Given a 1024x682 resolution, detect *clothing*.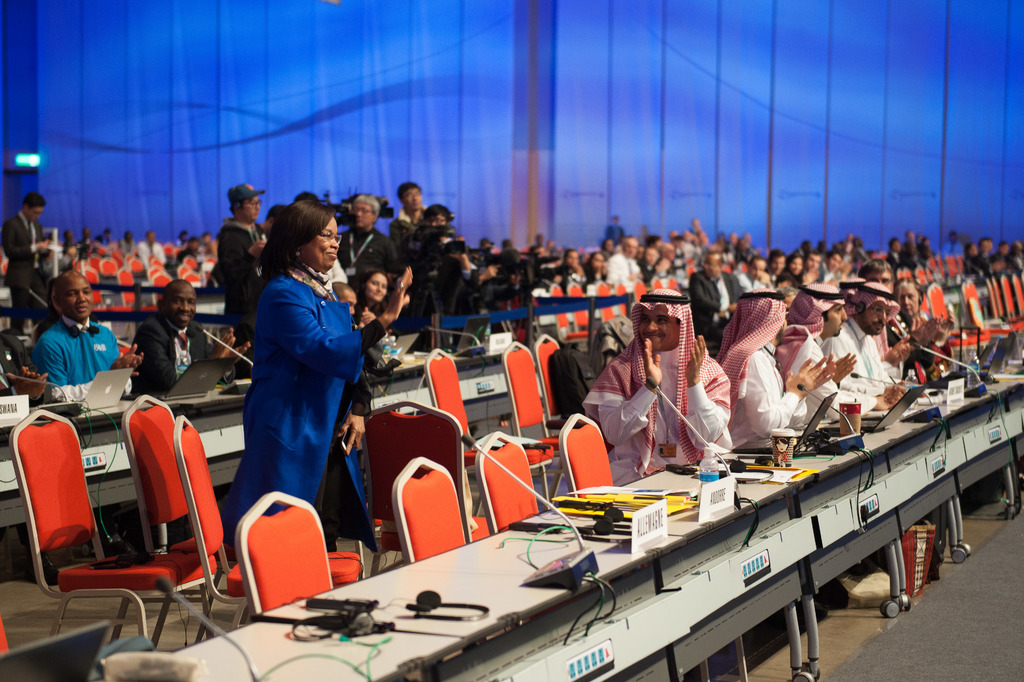
241,274,404,546.
